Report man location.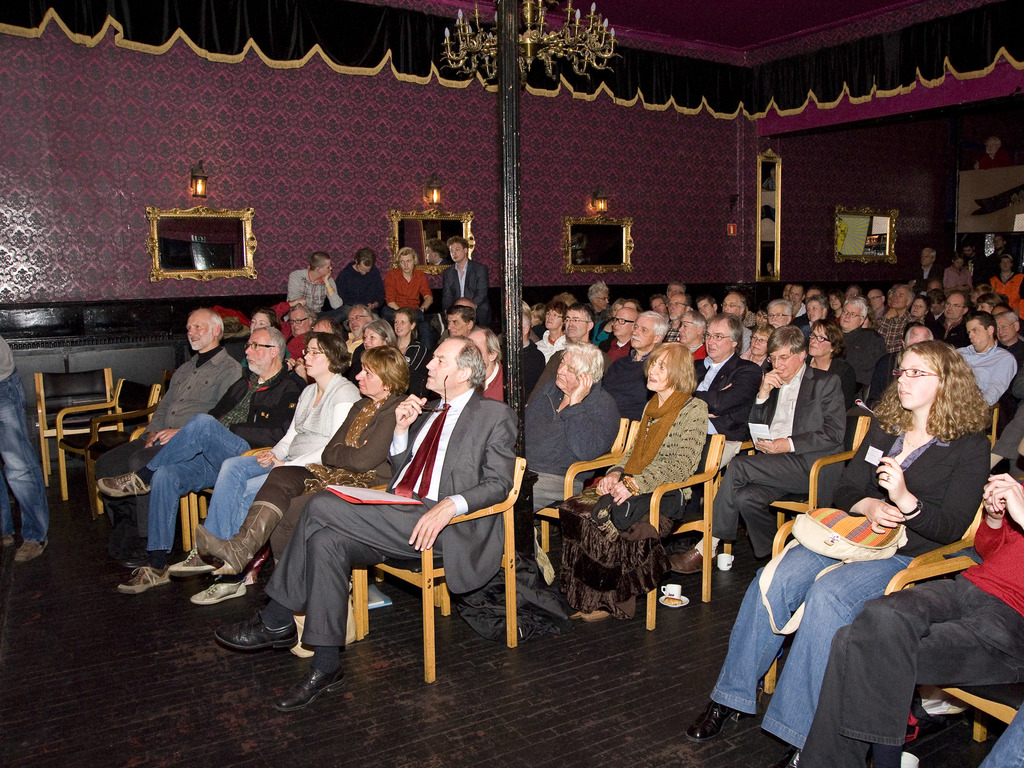
Report: bbox(768, 298, 789, 326).
